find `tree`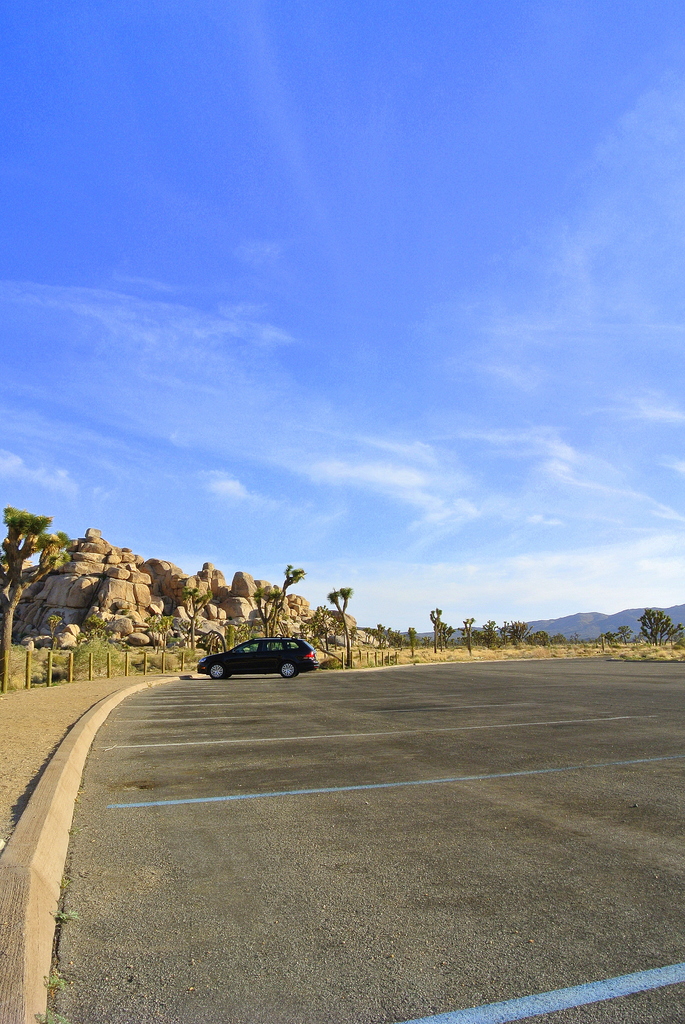
locate(429, 609, 446, 652)
